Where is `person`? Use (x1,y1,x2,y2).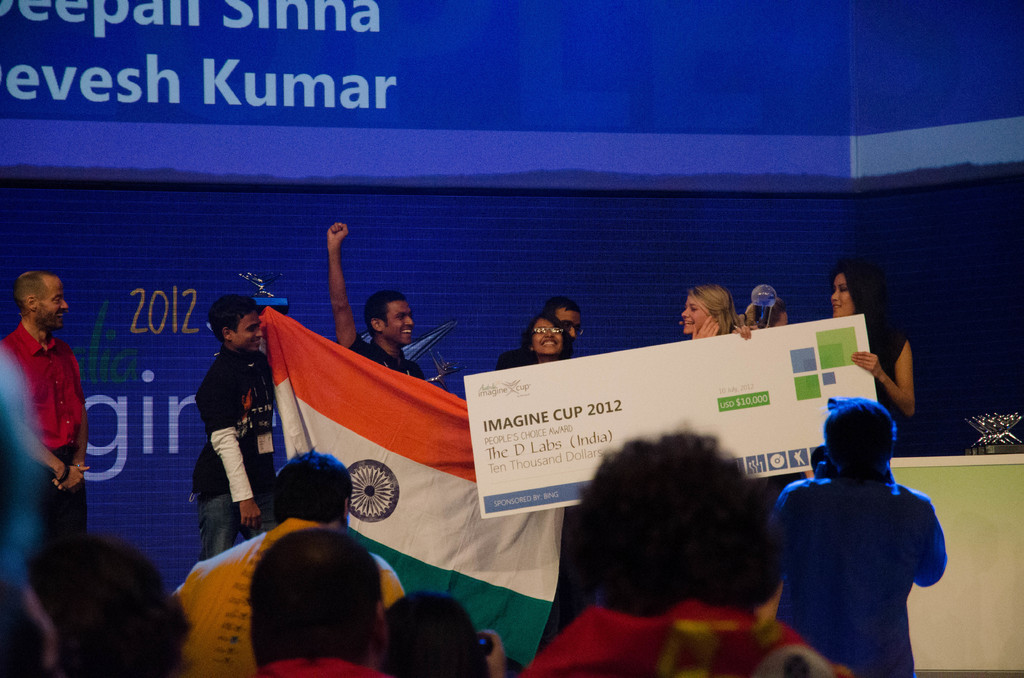
(827,259,922,414).
